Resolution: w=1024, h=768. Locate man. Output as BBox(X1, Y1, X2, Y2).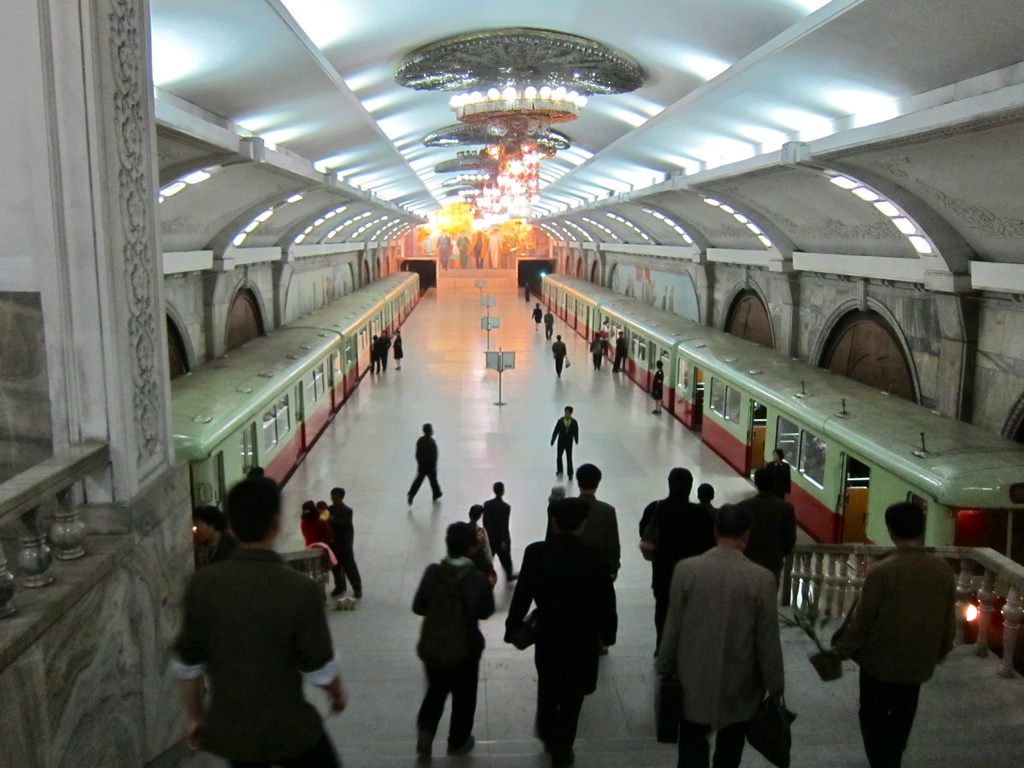
BBox(567, 460, 616, 661).
